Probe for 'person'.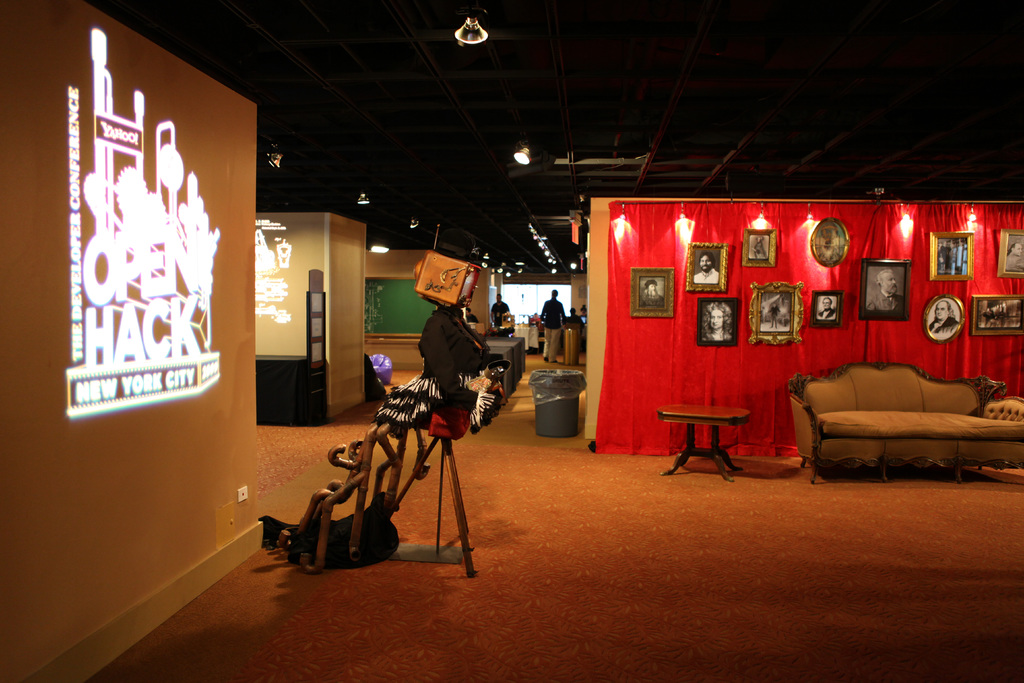
Probe result: l=704, t=300, r=732, b=343.
